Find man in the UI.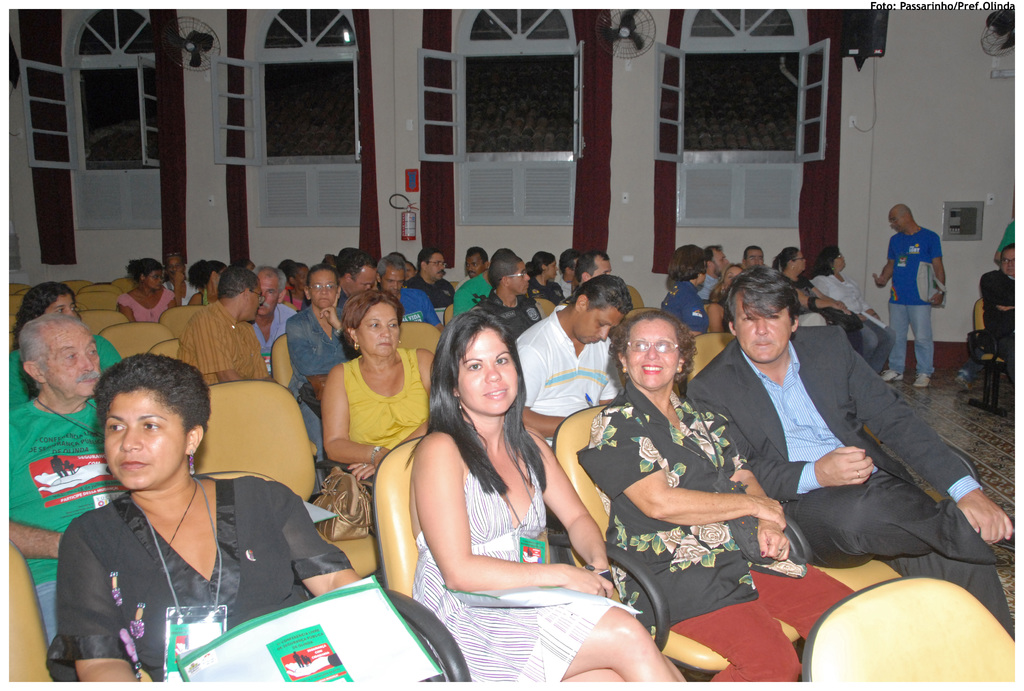
UI element at [x1=700, y1=285, x2=970, y2=614].
